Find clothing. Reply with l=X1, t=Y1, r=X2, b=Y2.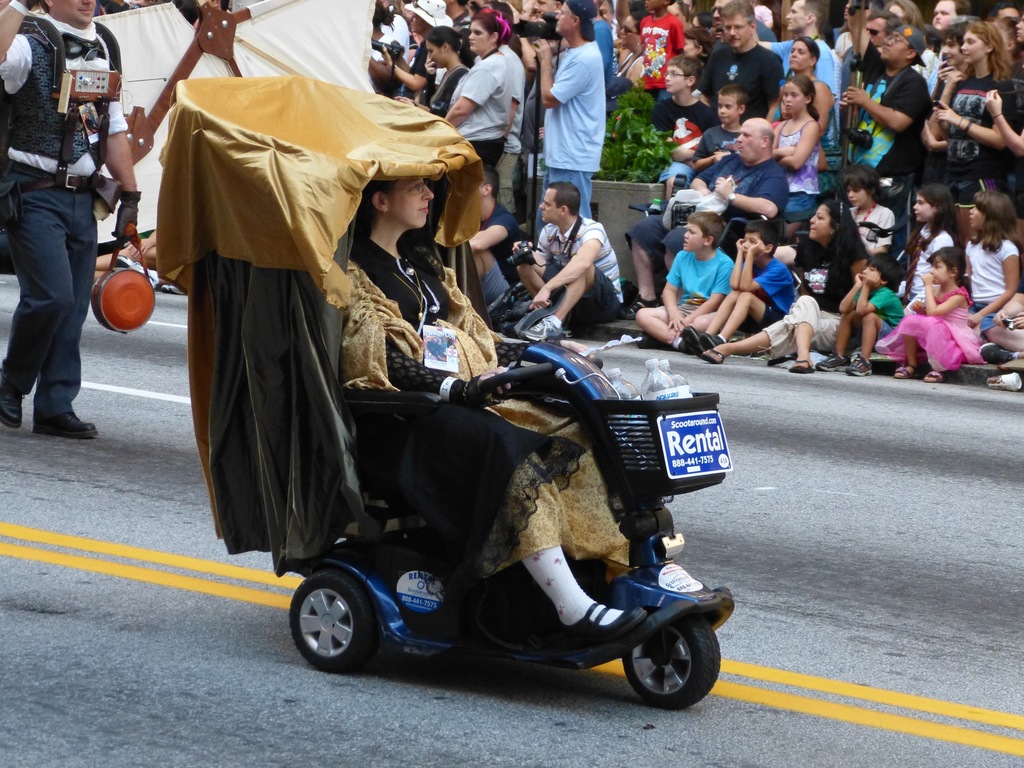
l=660, t=250, r=730, b=321.
